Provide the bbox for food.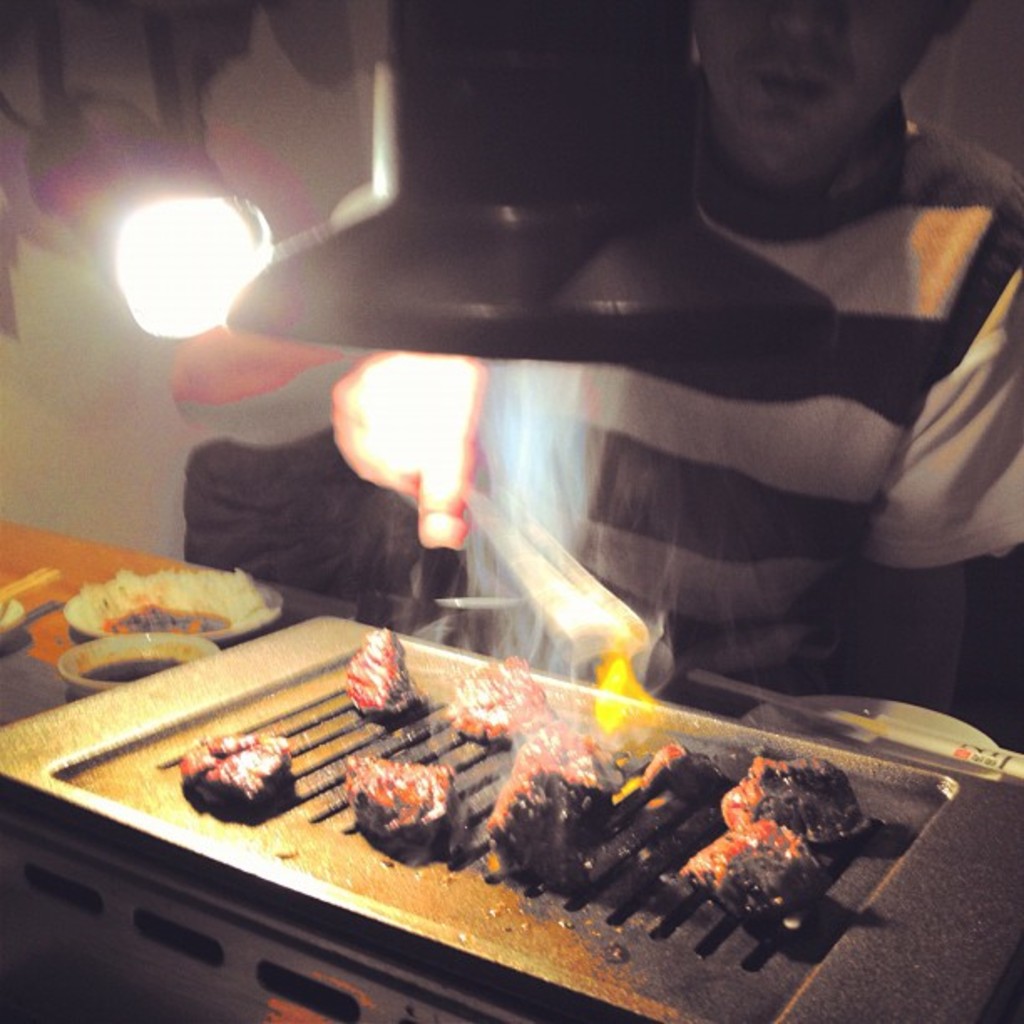
box(721, 751, 872, 842).
